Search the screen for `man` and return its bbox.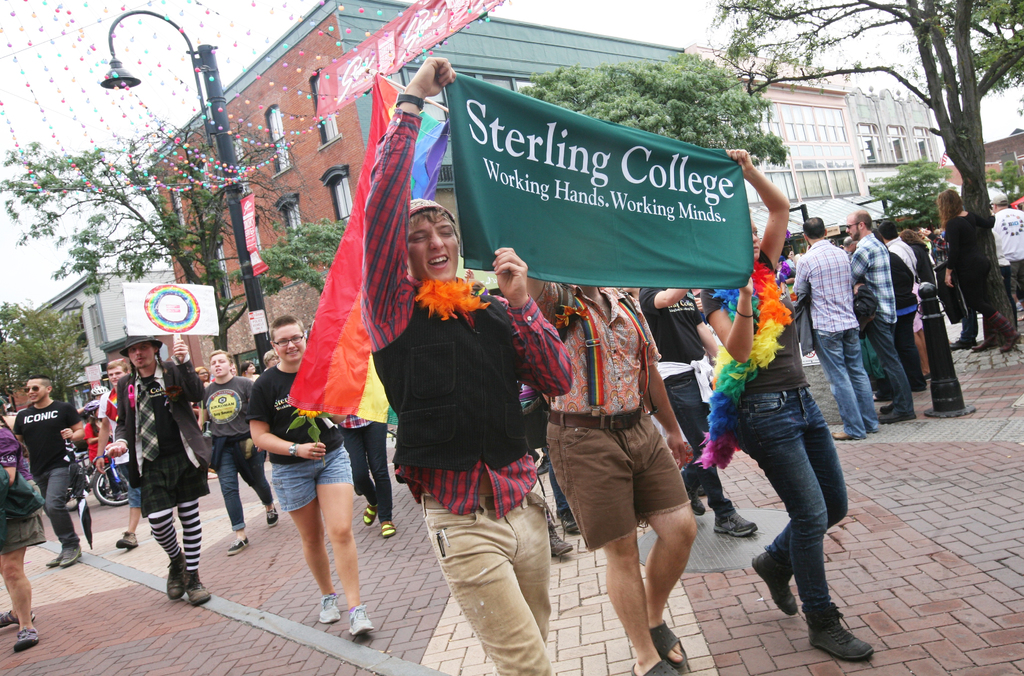
Found: locate(191, 351, 278, 556).
